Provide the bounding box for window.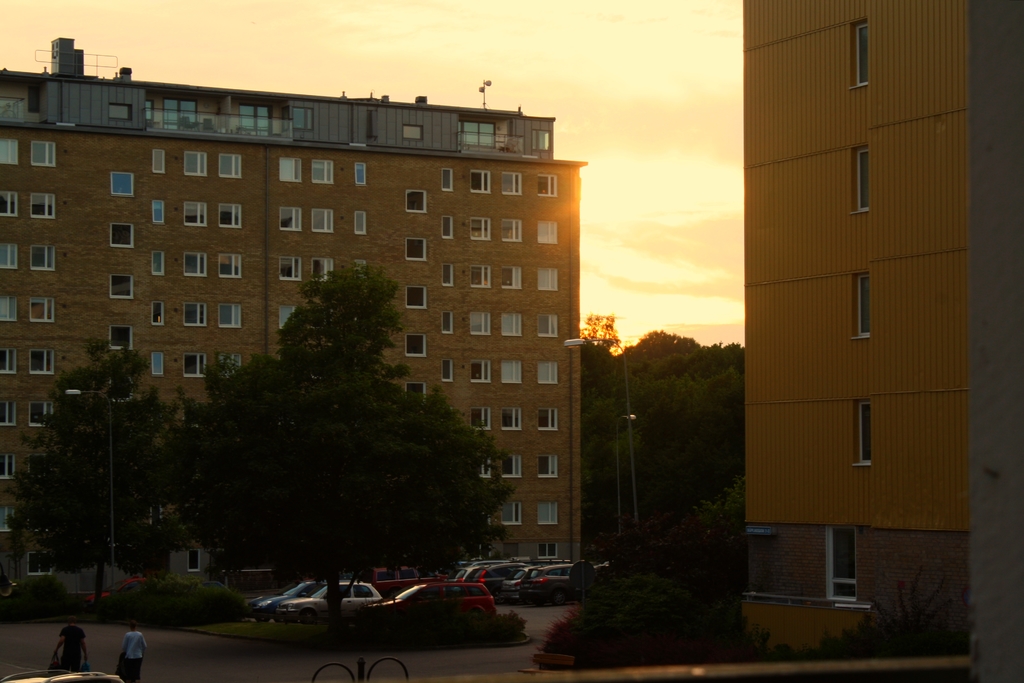
[x1=470, y1=217, x2=491, y2=239].
